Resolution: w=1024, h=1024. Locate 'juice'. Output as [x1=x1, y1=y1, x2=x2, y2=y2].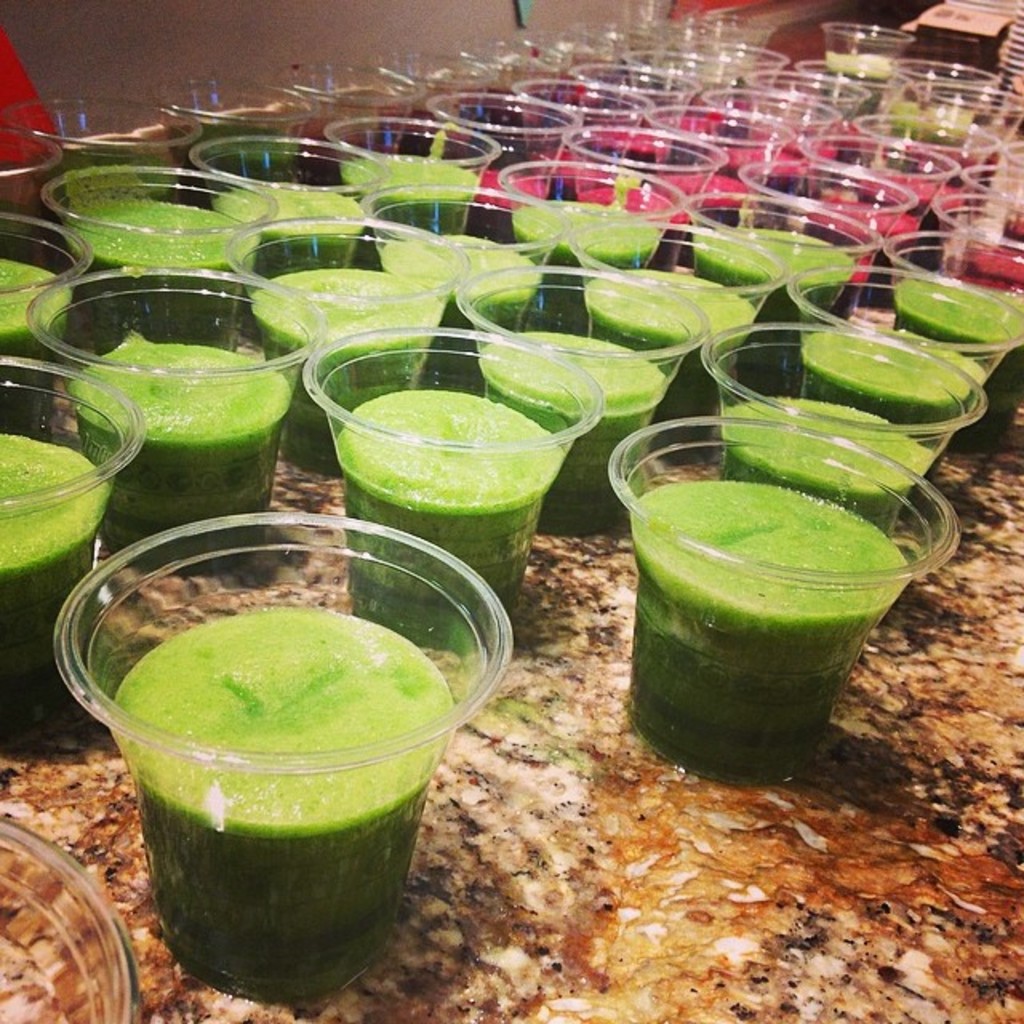
[x1=0, y1=422, x2=106, y2=709].
